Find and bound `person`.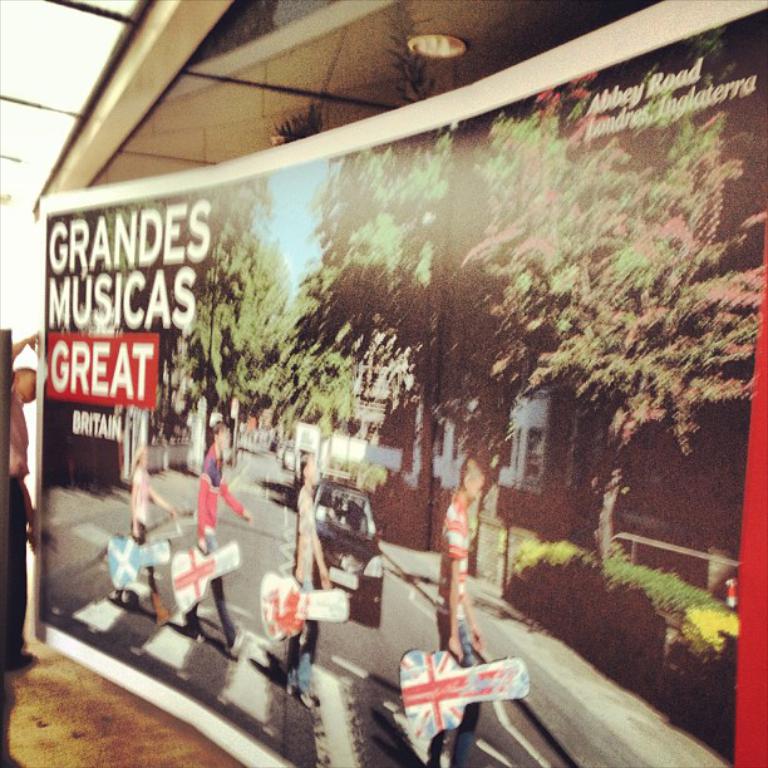
Bound: box(432, 453, 482, 767).
